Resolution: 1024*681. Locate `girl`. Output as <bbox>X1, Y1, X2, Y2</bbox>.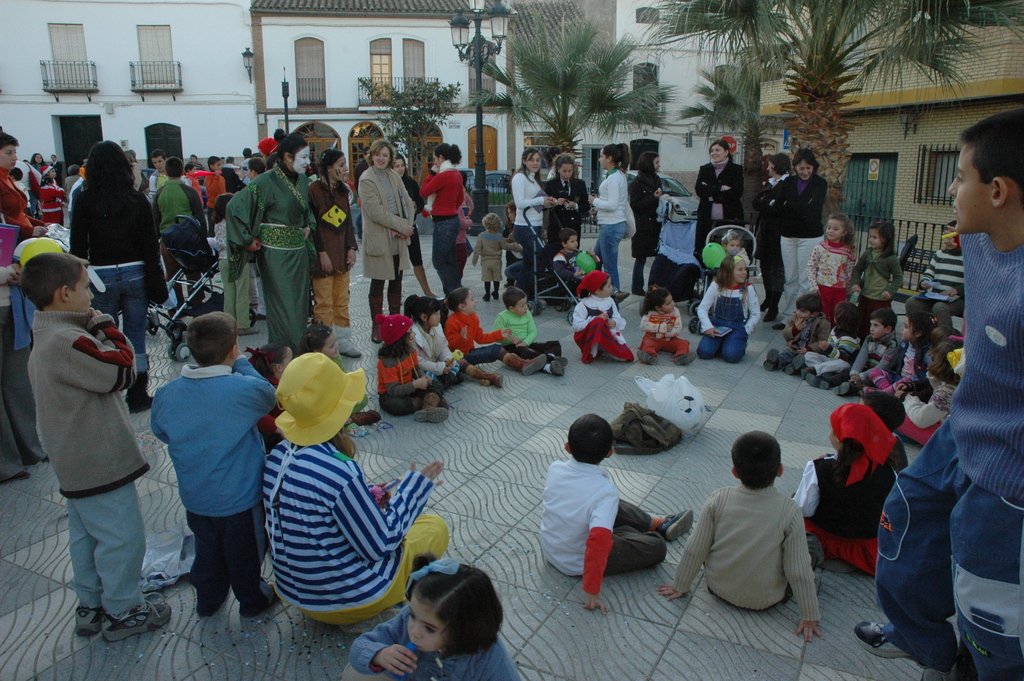
<bbox>359, 141, 414, 339</bbox>.
